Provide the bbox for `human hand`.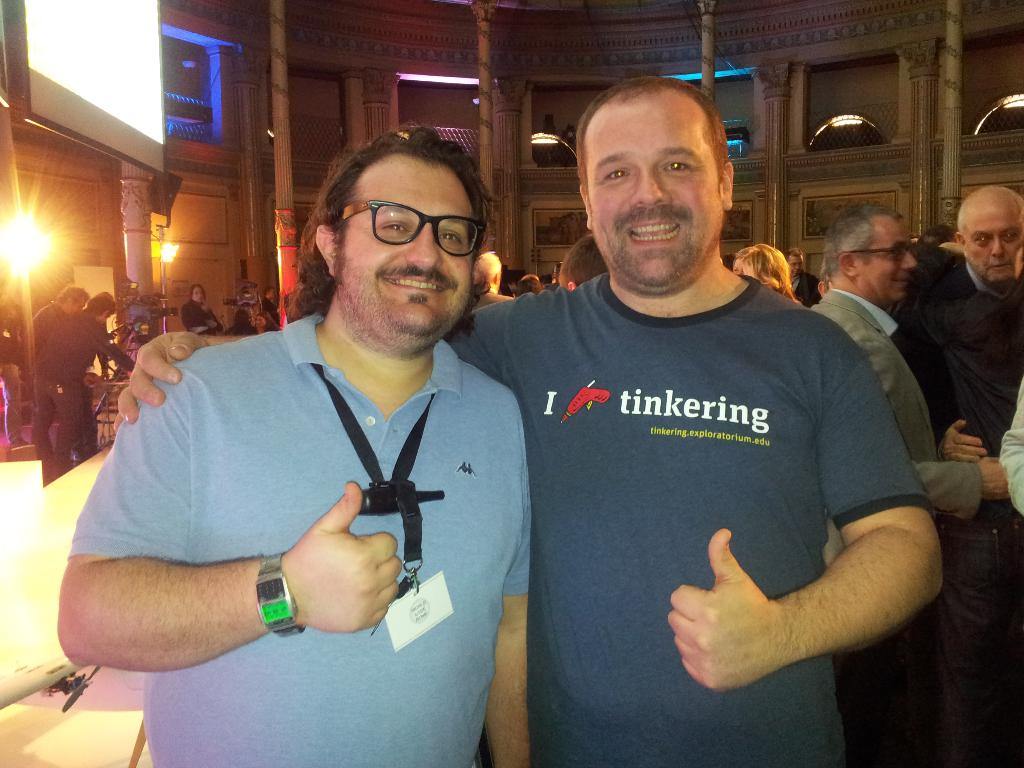
bbox=(282, 480, 403, 632).
